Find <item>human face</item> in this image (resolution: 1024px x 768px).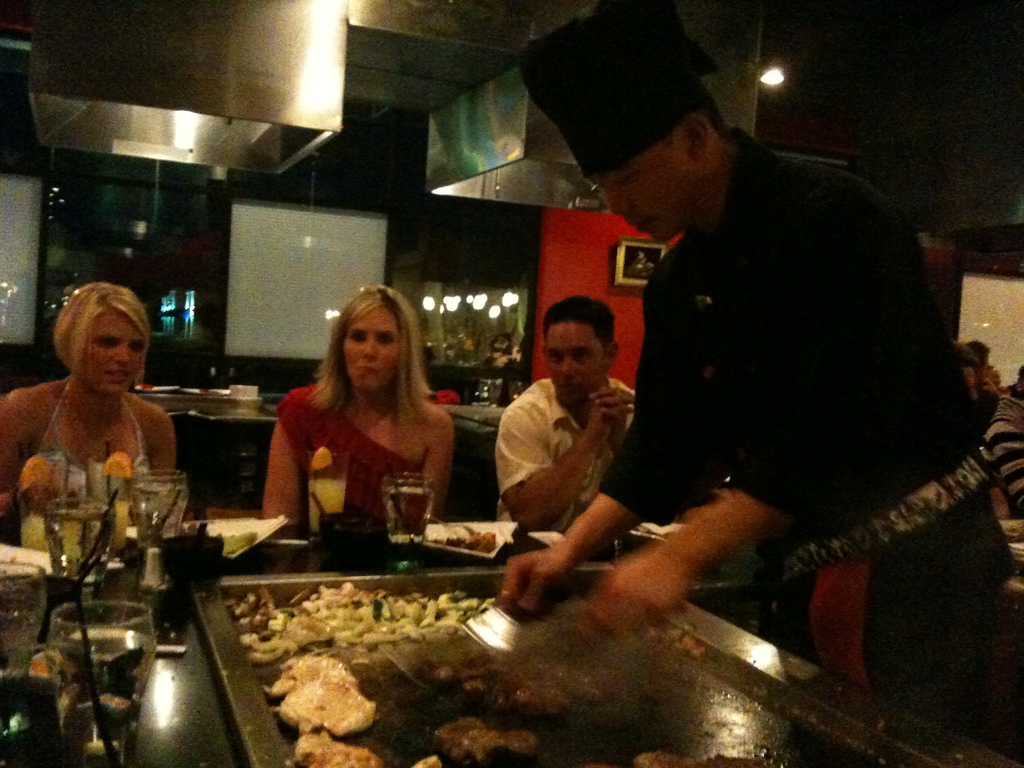
<region>604, 131, 703, 242</region>.
